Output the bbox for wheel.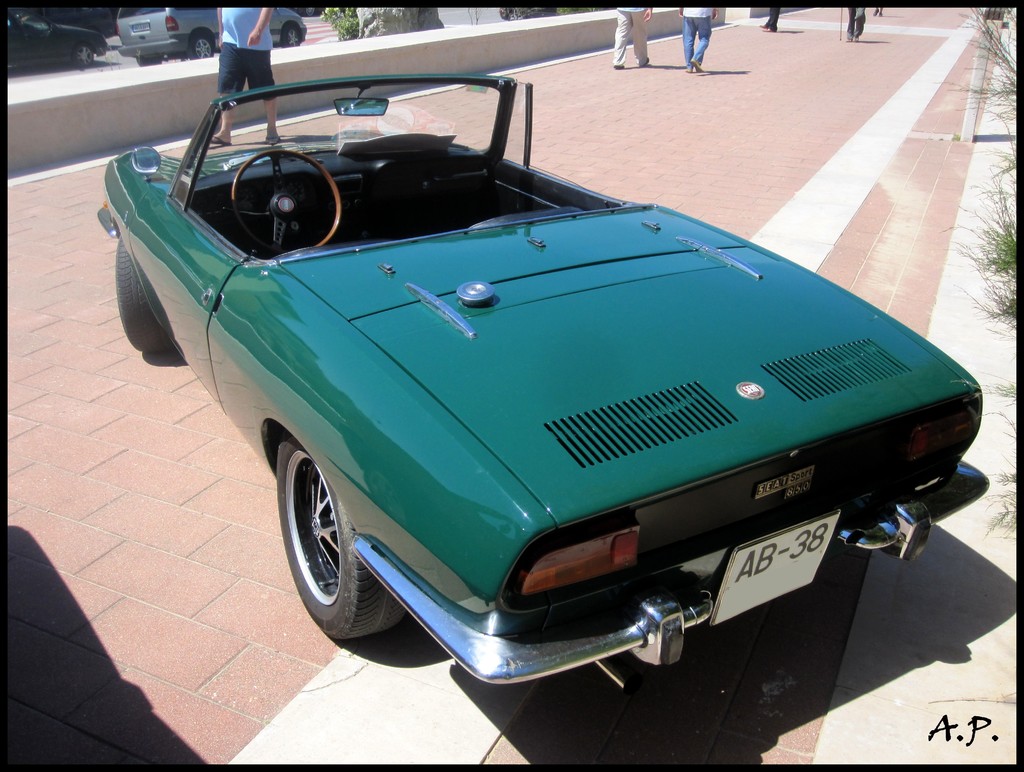
crop(286, 22, 306, 42).
